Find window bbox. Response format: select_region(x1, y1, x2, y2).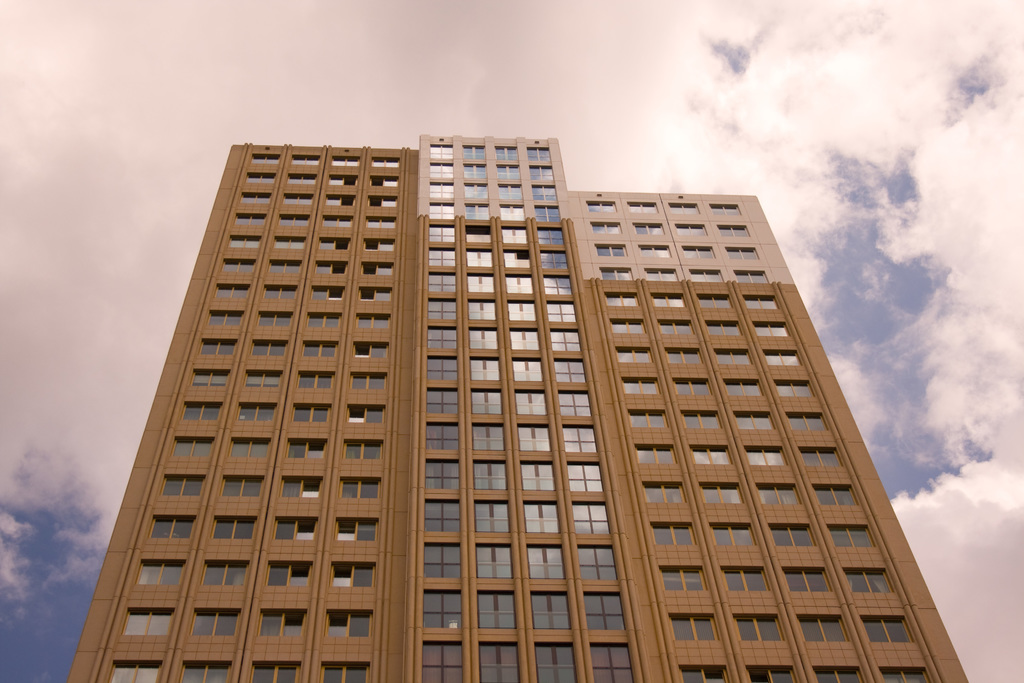
select_region(220, 479, 265, 496).
